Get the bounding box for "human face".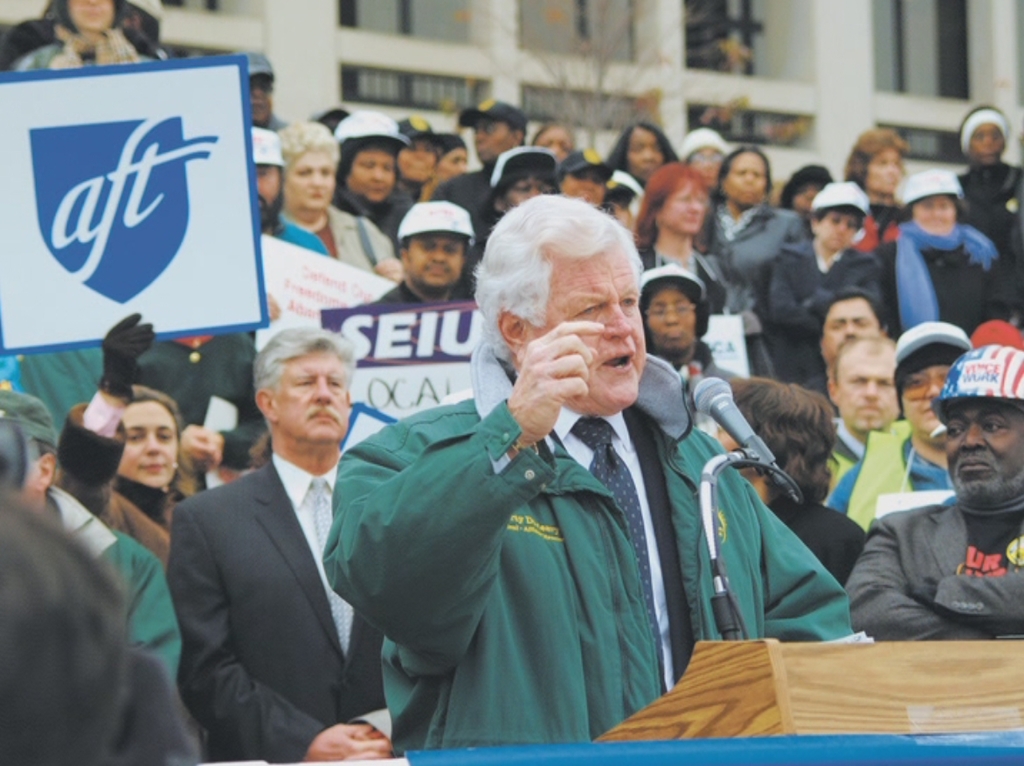
623/135/664/181.
